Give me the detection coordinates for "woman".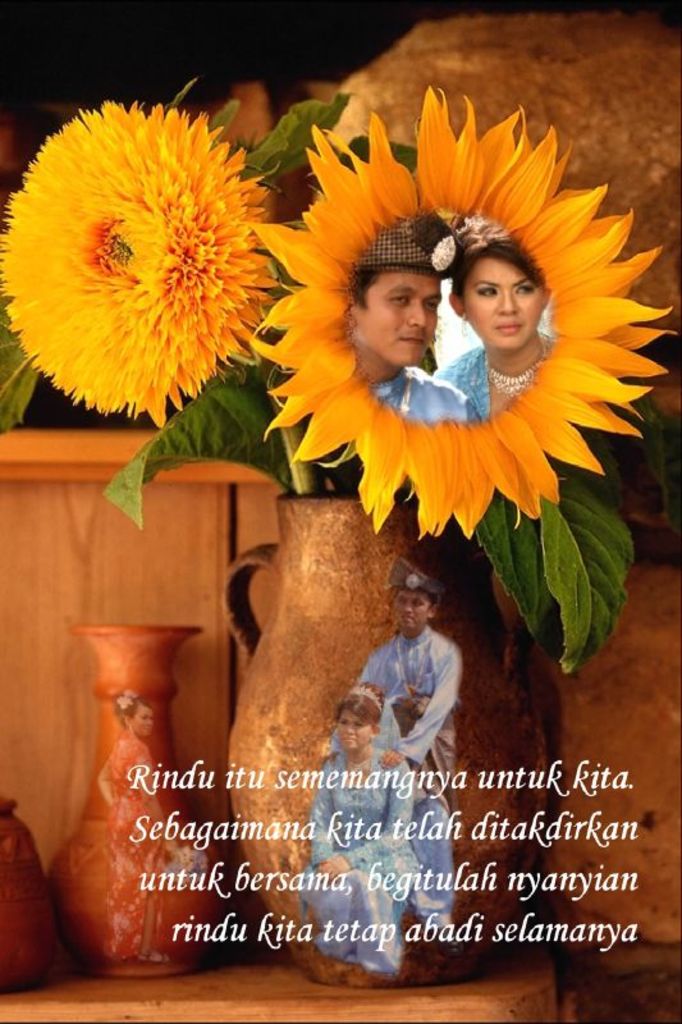
(296, 692, 417, 957).
